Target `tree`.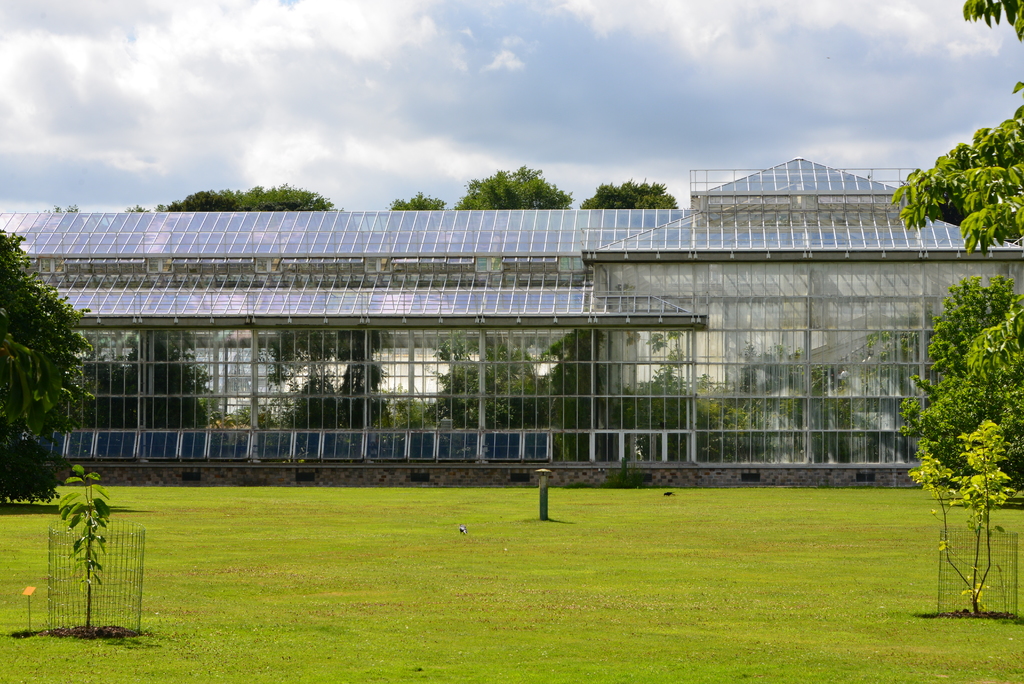
Target region: bbox=[86, 168, 320, 215].
